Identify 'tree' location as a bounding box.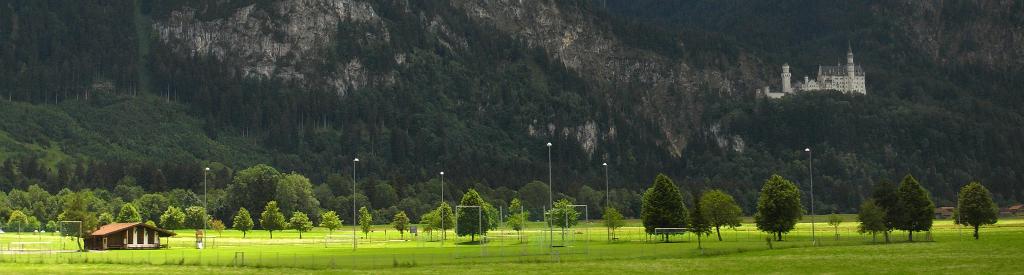
bbox=(320, 210, 343, 240).
